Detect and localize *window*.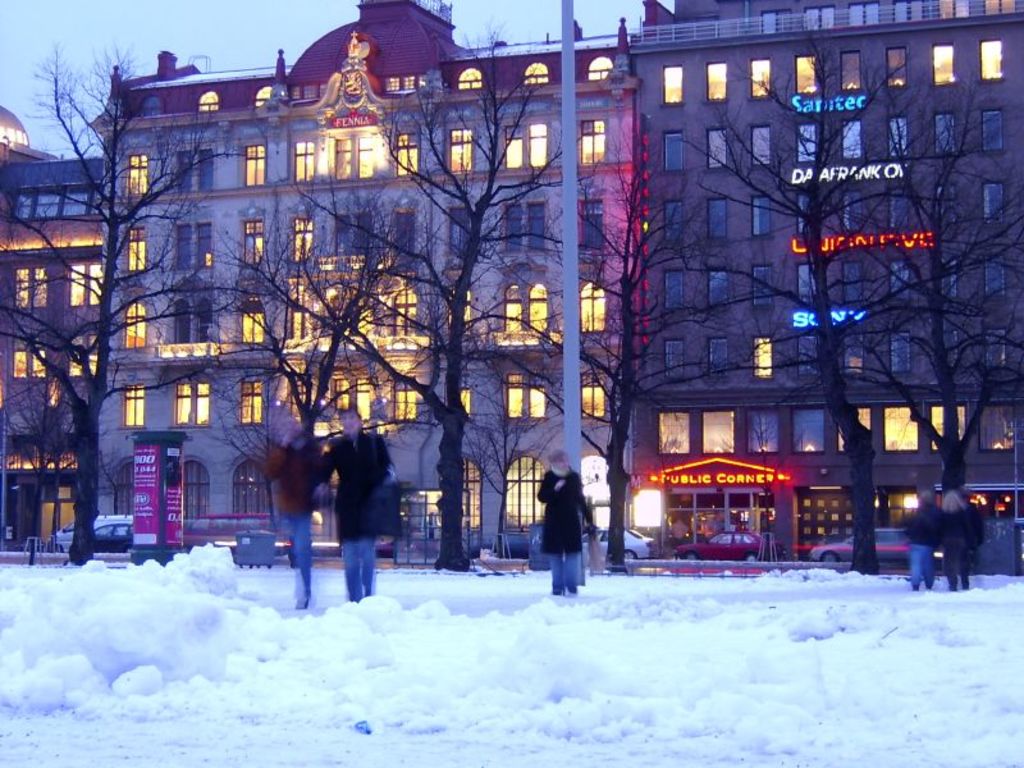
Localized at 178:301:195:344.
